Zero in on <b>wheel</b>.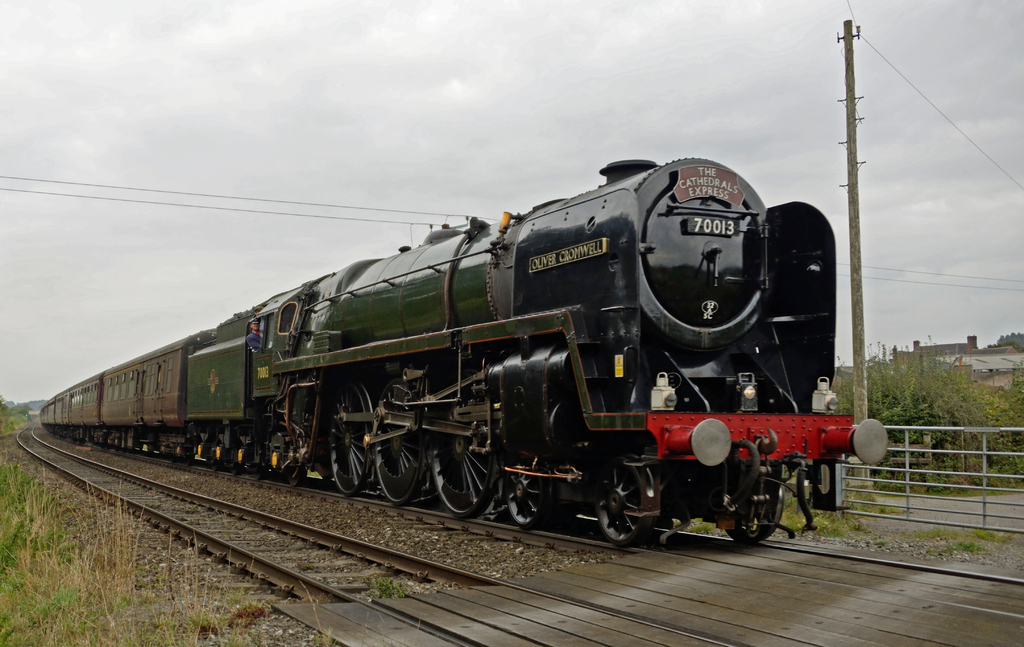
Zeroed in: [left=509, top=461, right=547, bottom=529].
